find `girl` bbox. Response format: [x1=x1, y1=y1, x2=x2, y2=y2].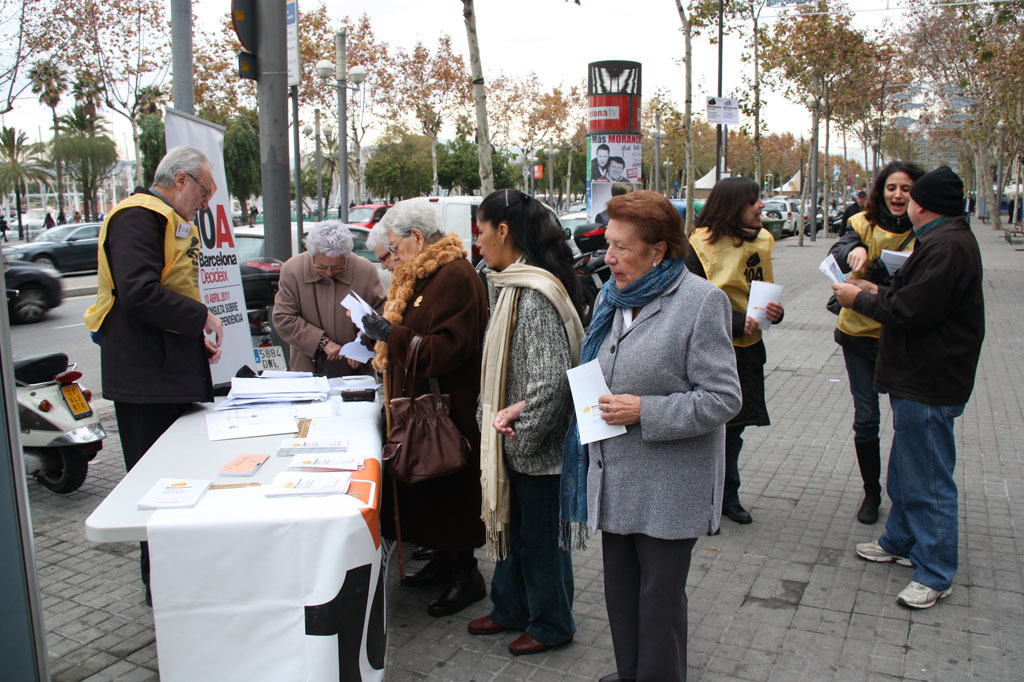
[x1=682, y1=173, x2=779, y2=533].
